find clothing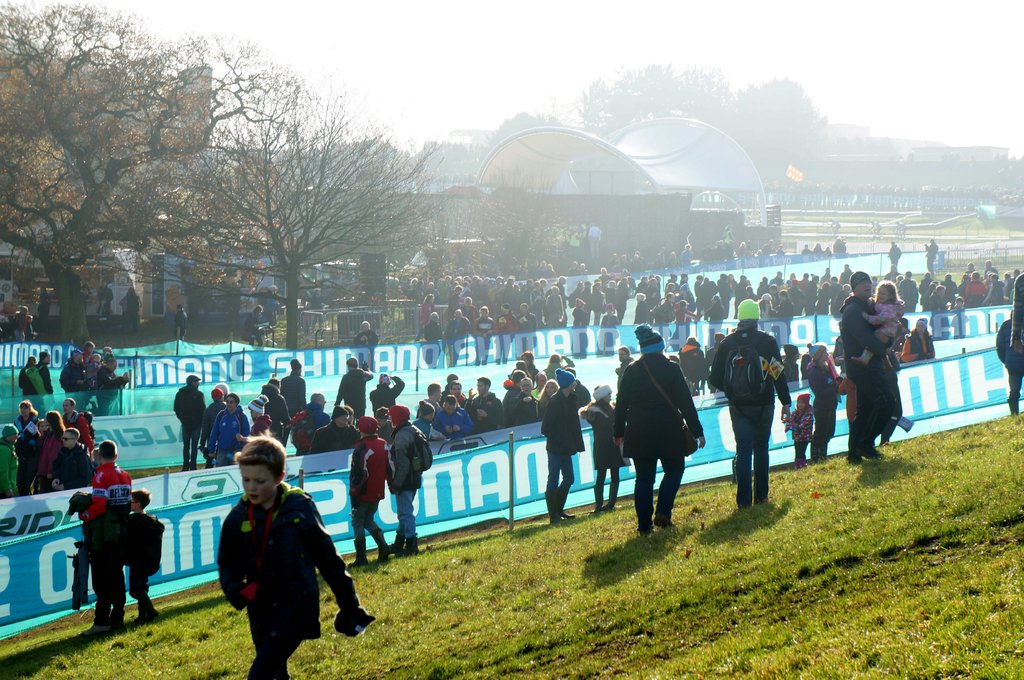
box=[865, 291, 908, 361]
